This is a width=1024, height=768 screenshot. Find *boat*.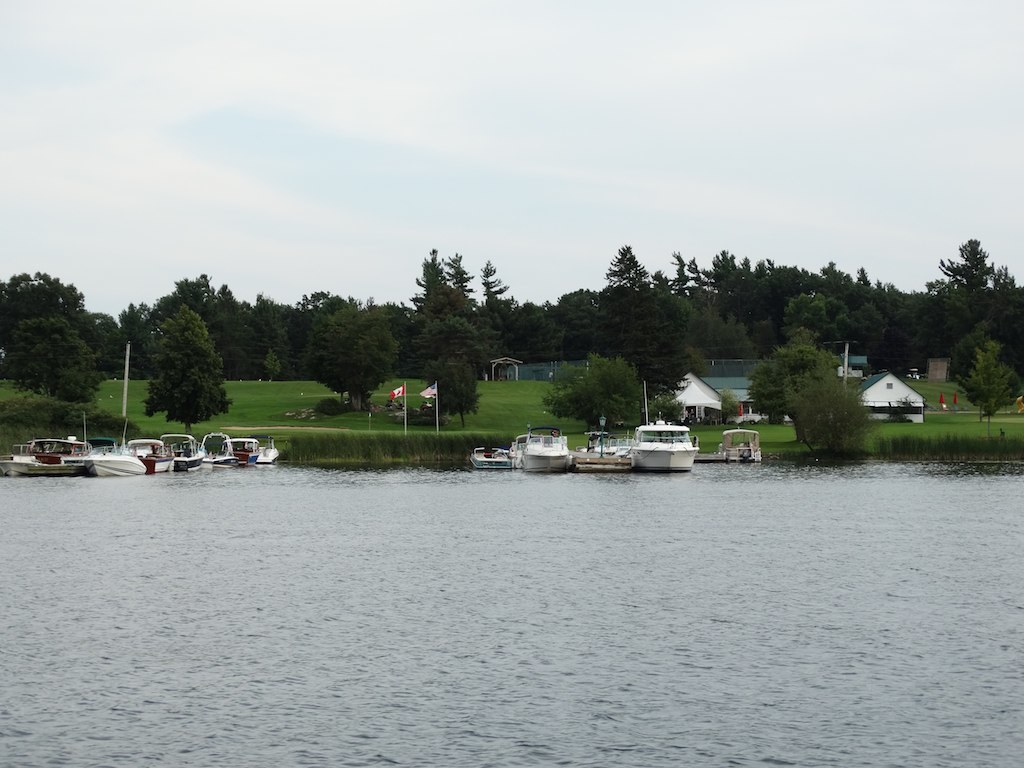
Bounding box: detection(85, 432, 175, 478).
